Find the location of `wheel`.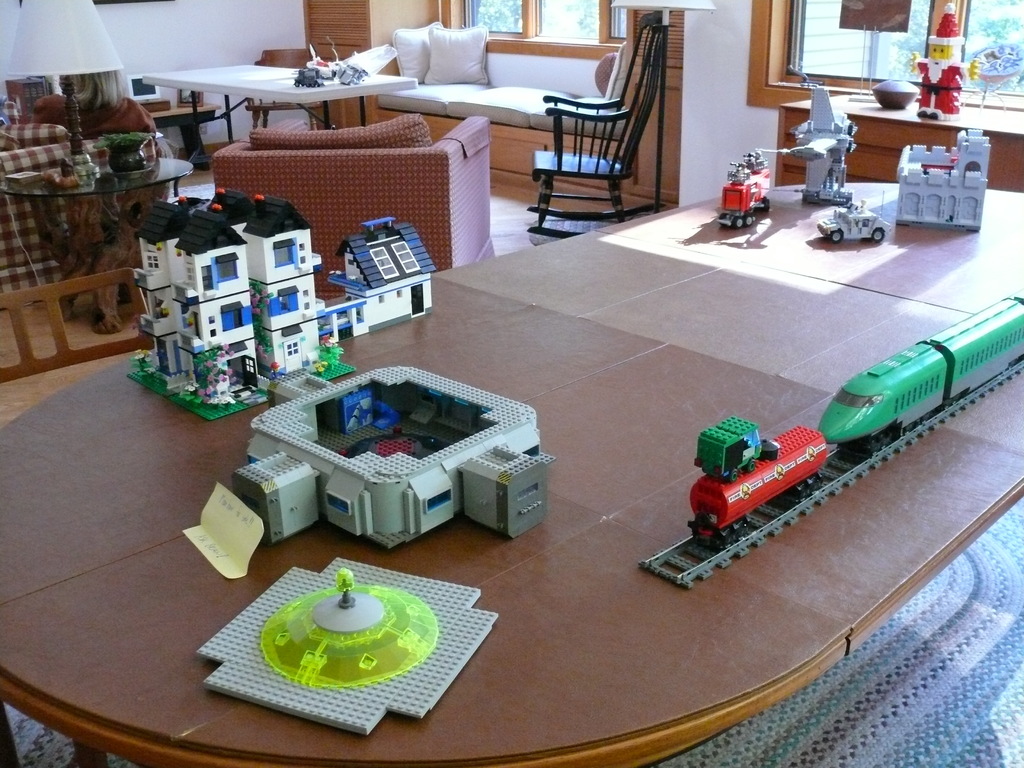
Location: l=744, t=214, r=756, b=227.
